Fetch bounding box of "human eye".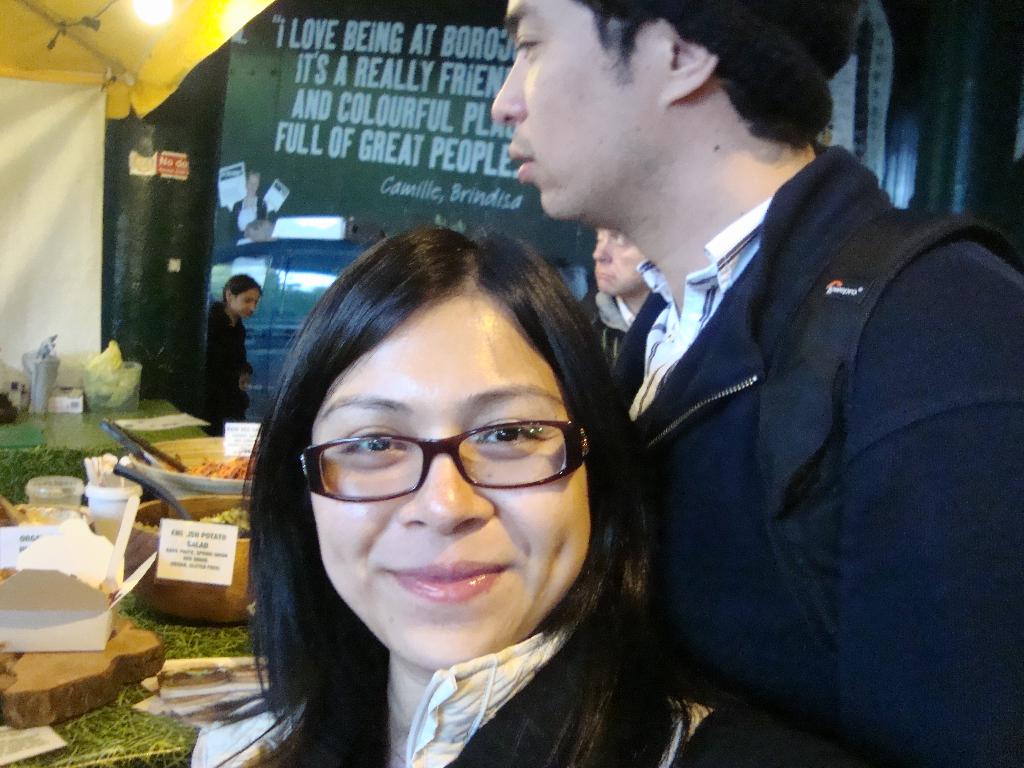
Bbox: pyautogui.locateOnScreen(336, 421, 409, 466).
